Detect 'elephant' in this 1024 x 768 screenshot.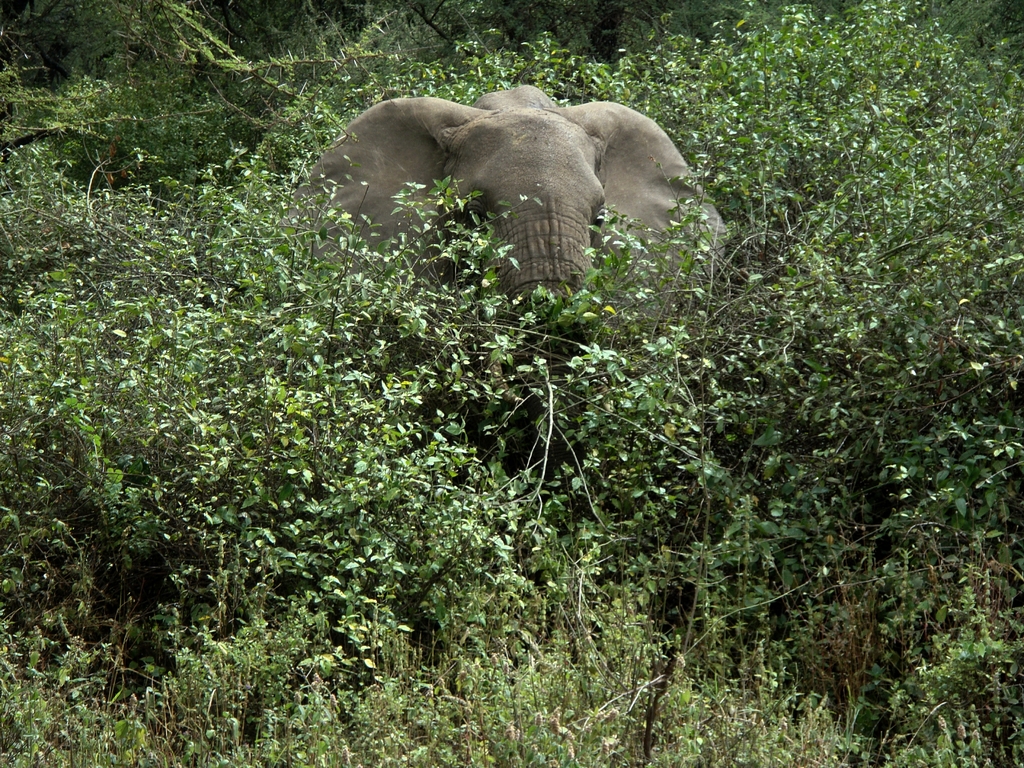
Detection: <region>297, 86, 732, 363</region>.
